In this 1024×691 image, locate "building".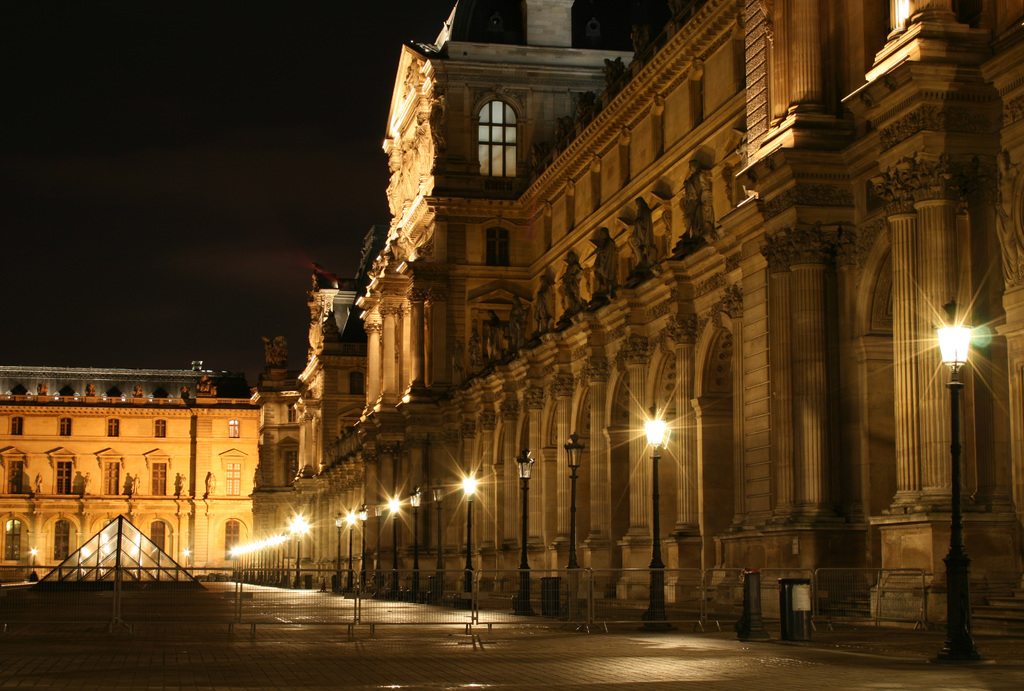
Bounding box: 250, 0, 1023, 678.
